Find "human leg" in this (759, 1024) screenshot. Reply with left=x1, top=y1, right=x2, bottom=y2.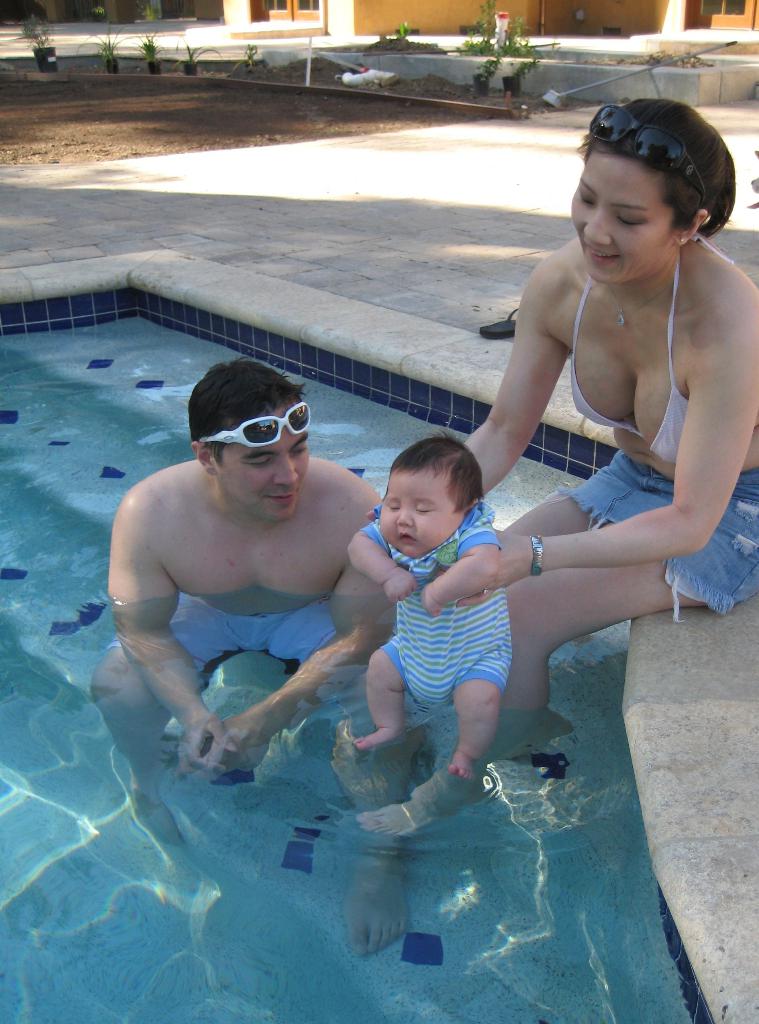
left=502, top=481, right=753, bottom=711.
